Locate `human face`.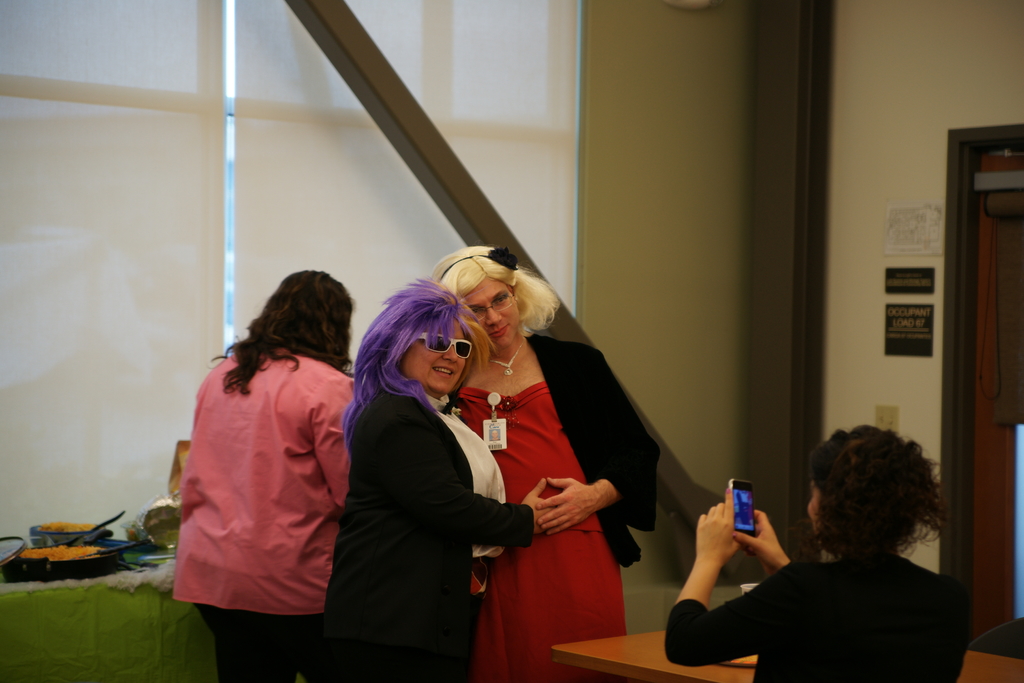
Bounding box: [left=398, top=317, right=467, bottom=391].
